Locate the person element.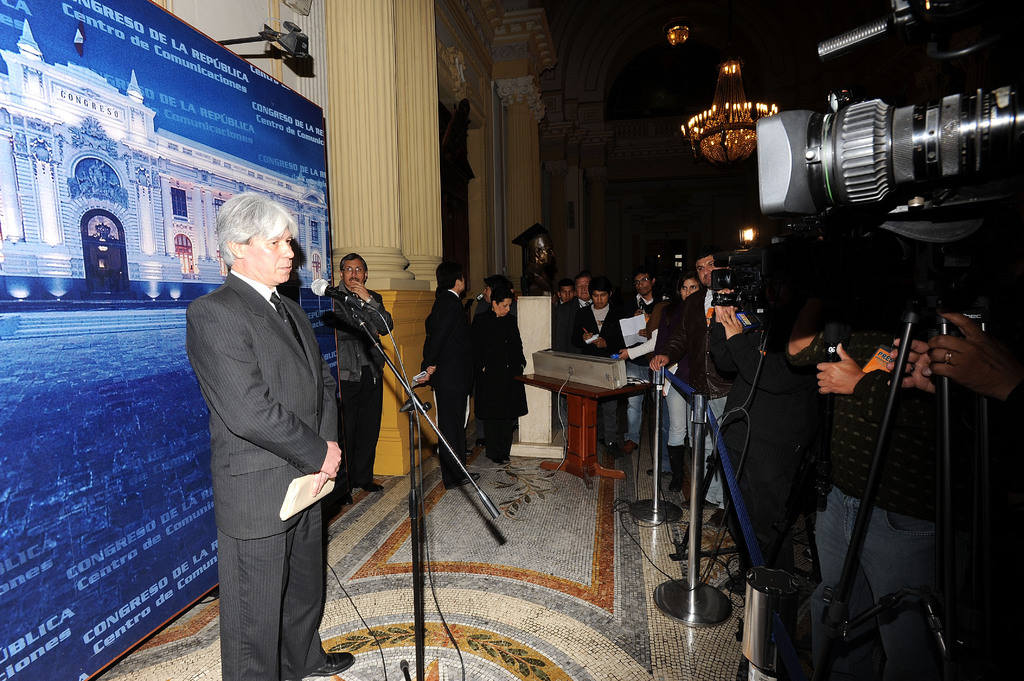
Element bbox: (left=519, top=241, right=556, bottom=292).
